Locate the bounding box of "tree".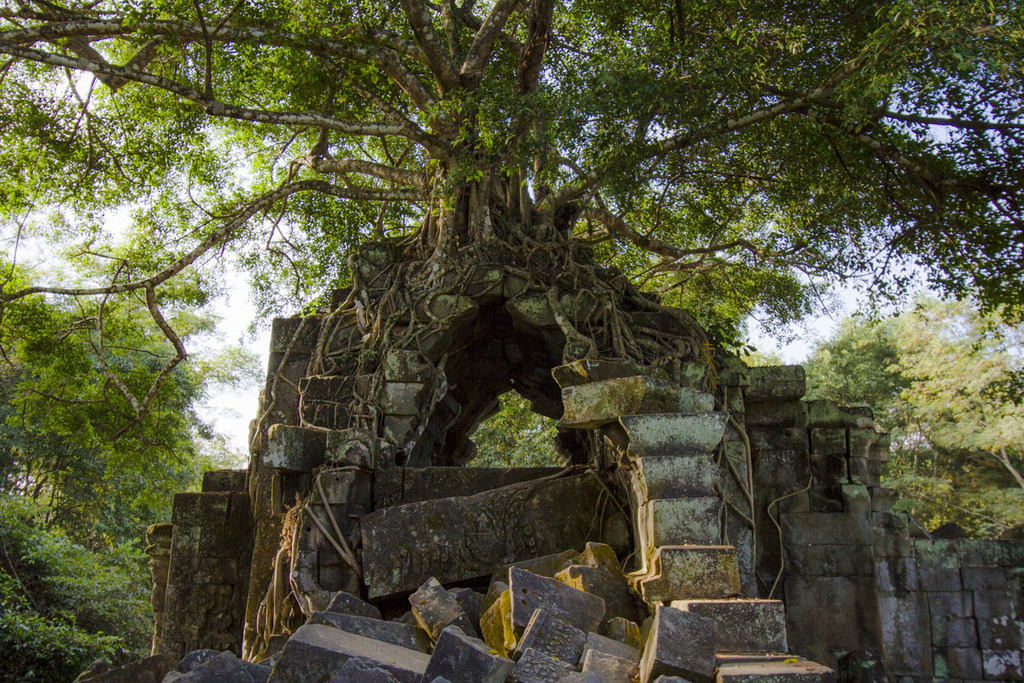
Bounding box: rect(755, 289, 1023, 550).
